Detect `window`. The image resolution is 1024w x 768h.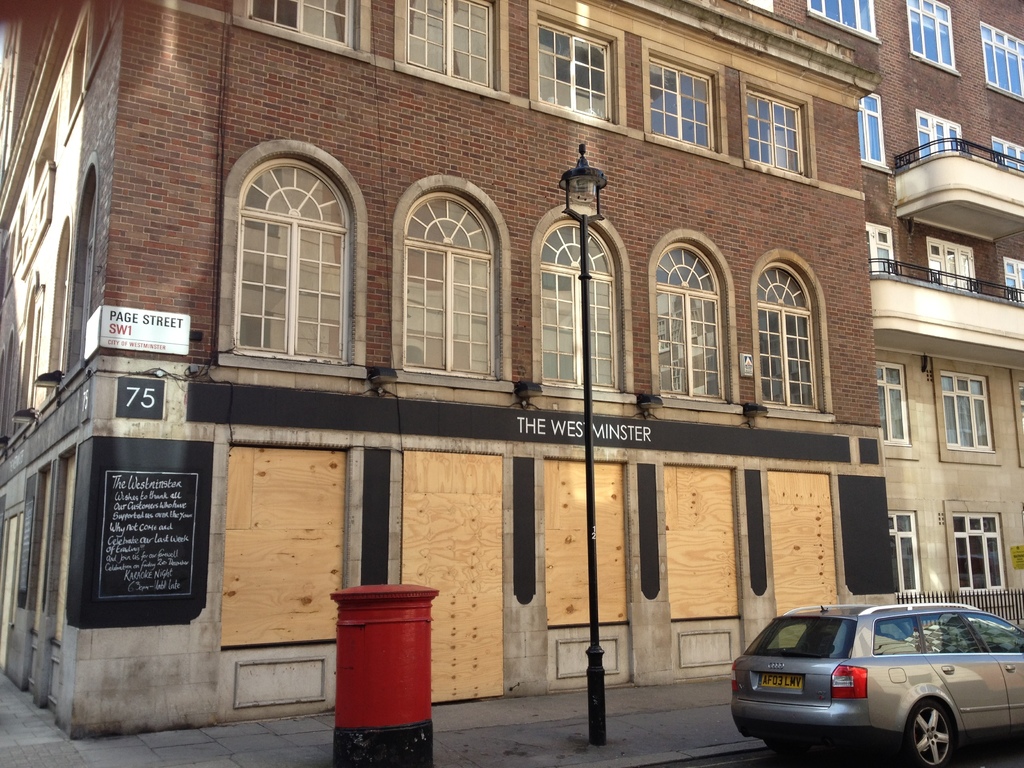
BBox(755, 262, 823, 413).
